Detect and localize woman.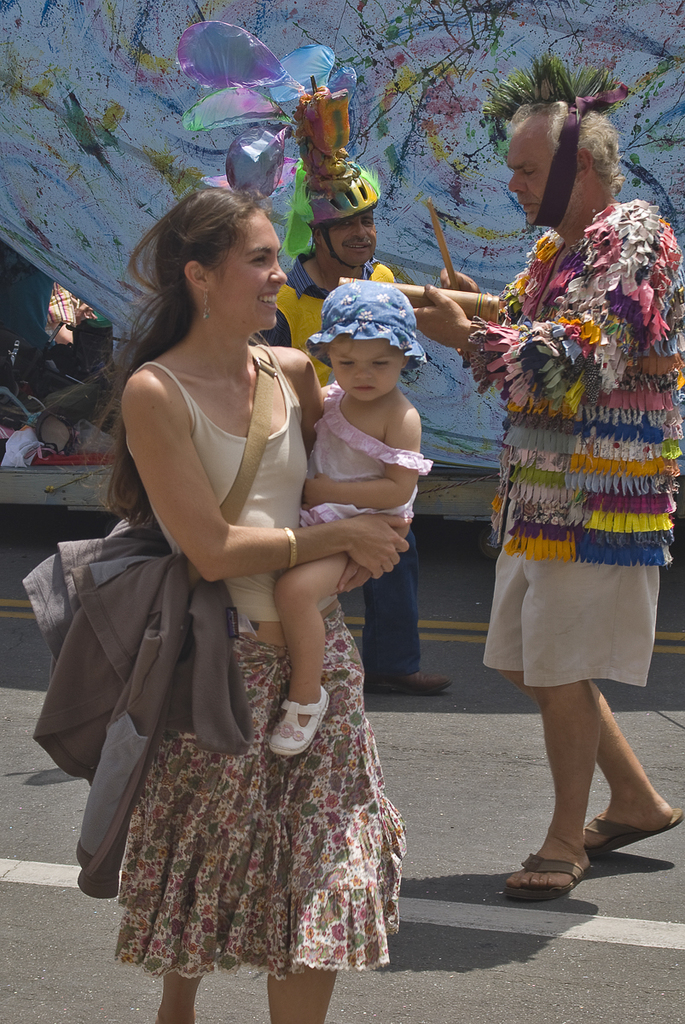
Localized at BBox(82, 171, 389, 1023).
